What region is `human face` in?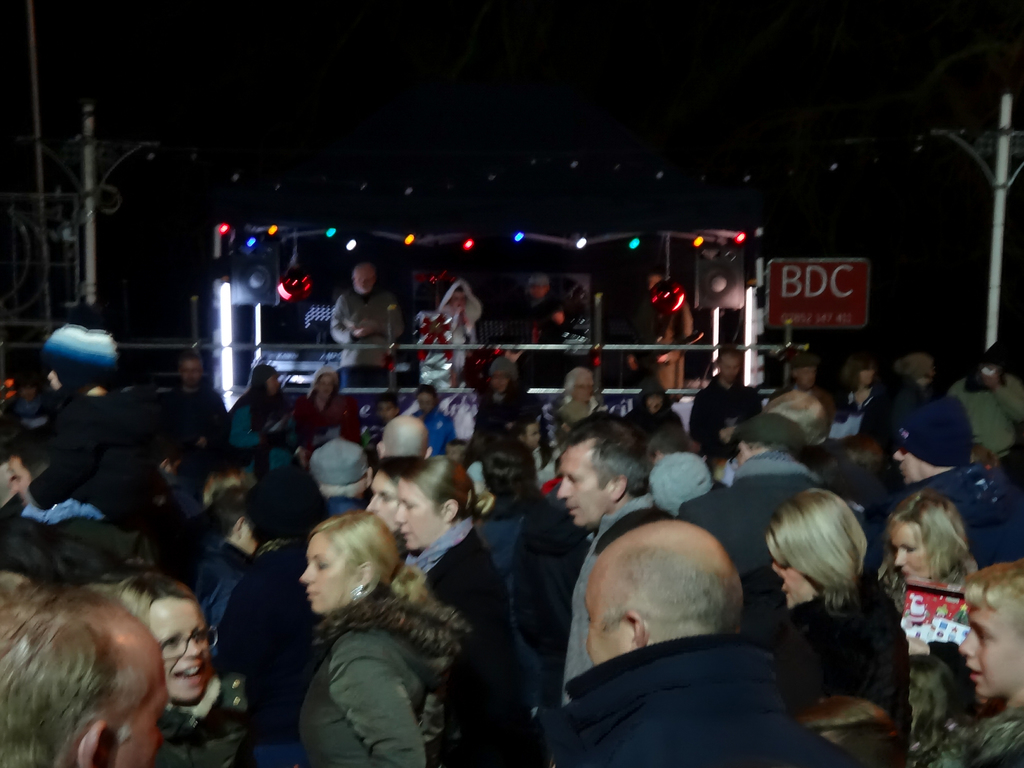
bbox=[556, 442, 609, 523].
